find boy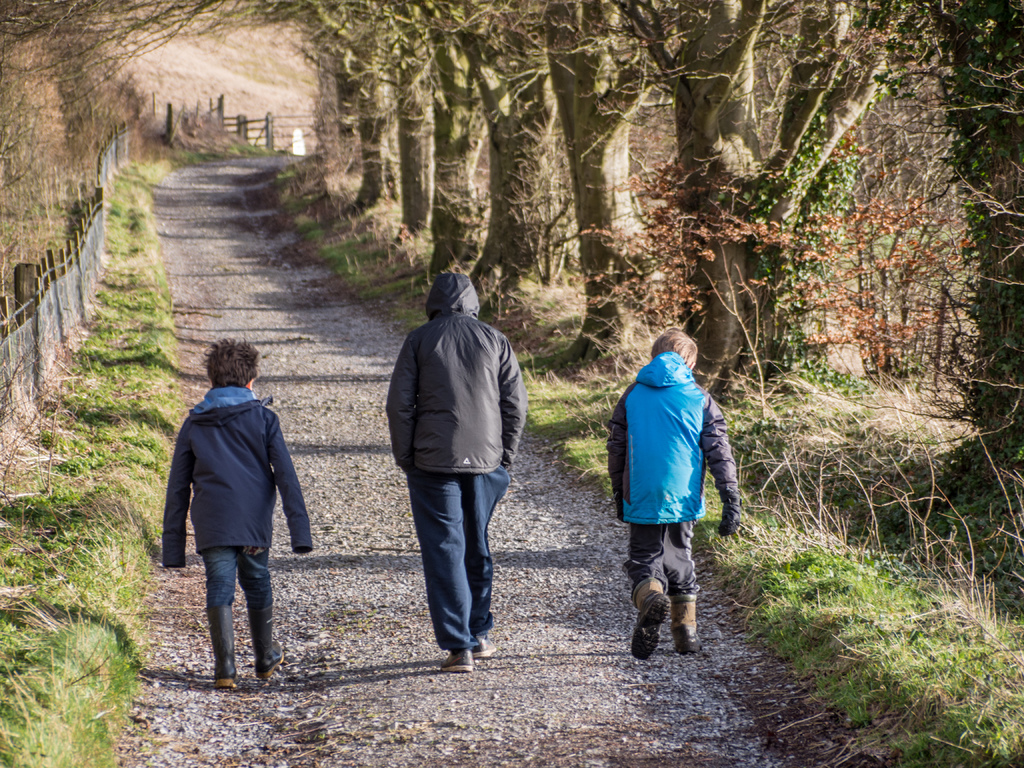
593 337 726 661
